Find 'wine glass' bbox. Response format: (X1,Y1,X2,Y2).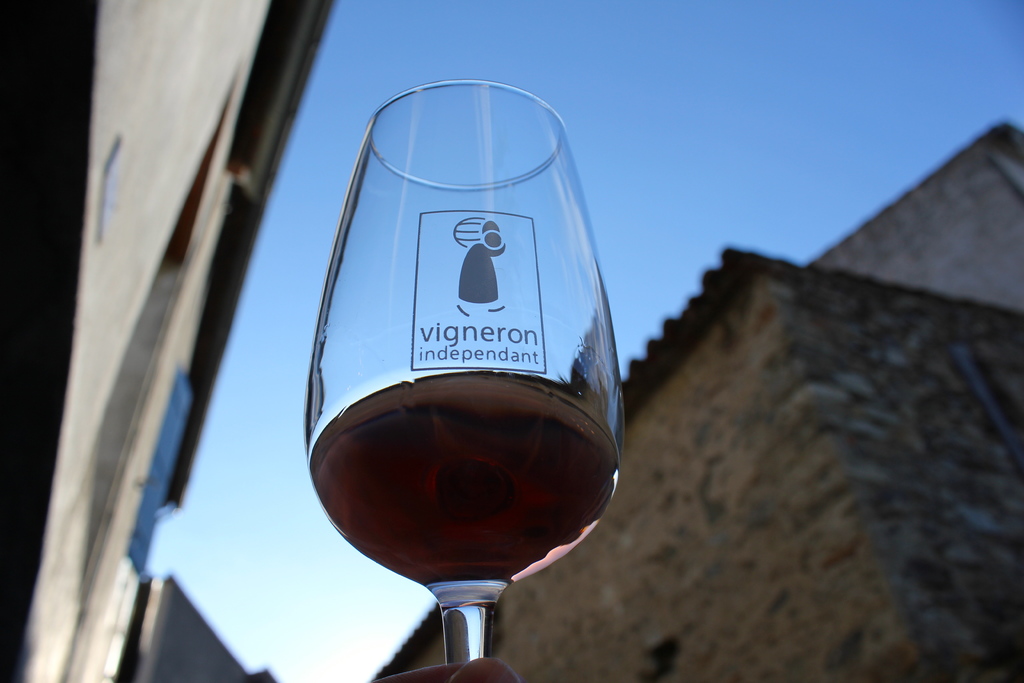
(301,79,626,664).
